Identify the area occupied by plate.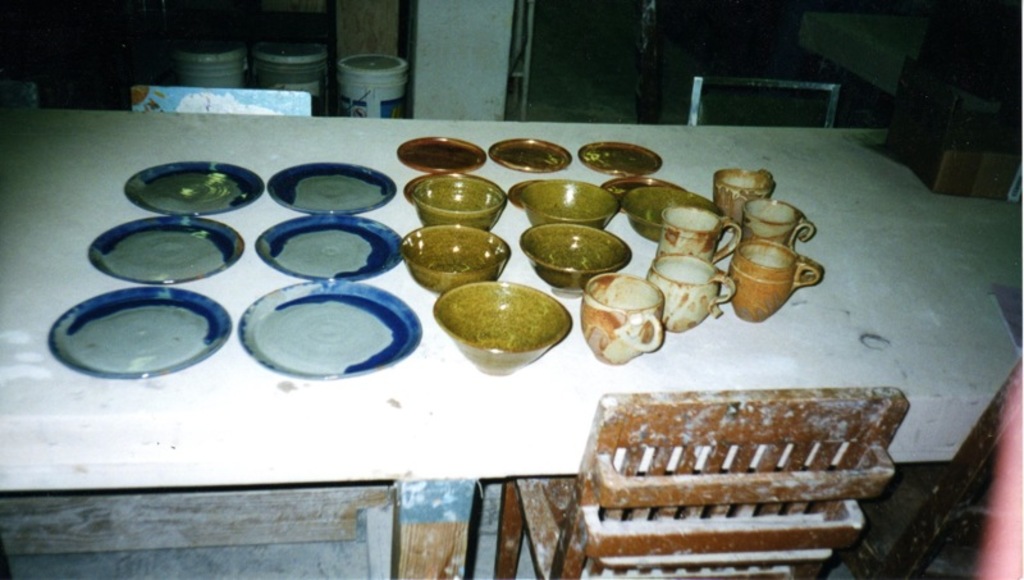
Area: BBox(83, 215, 244, 283).
